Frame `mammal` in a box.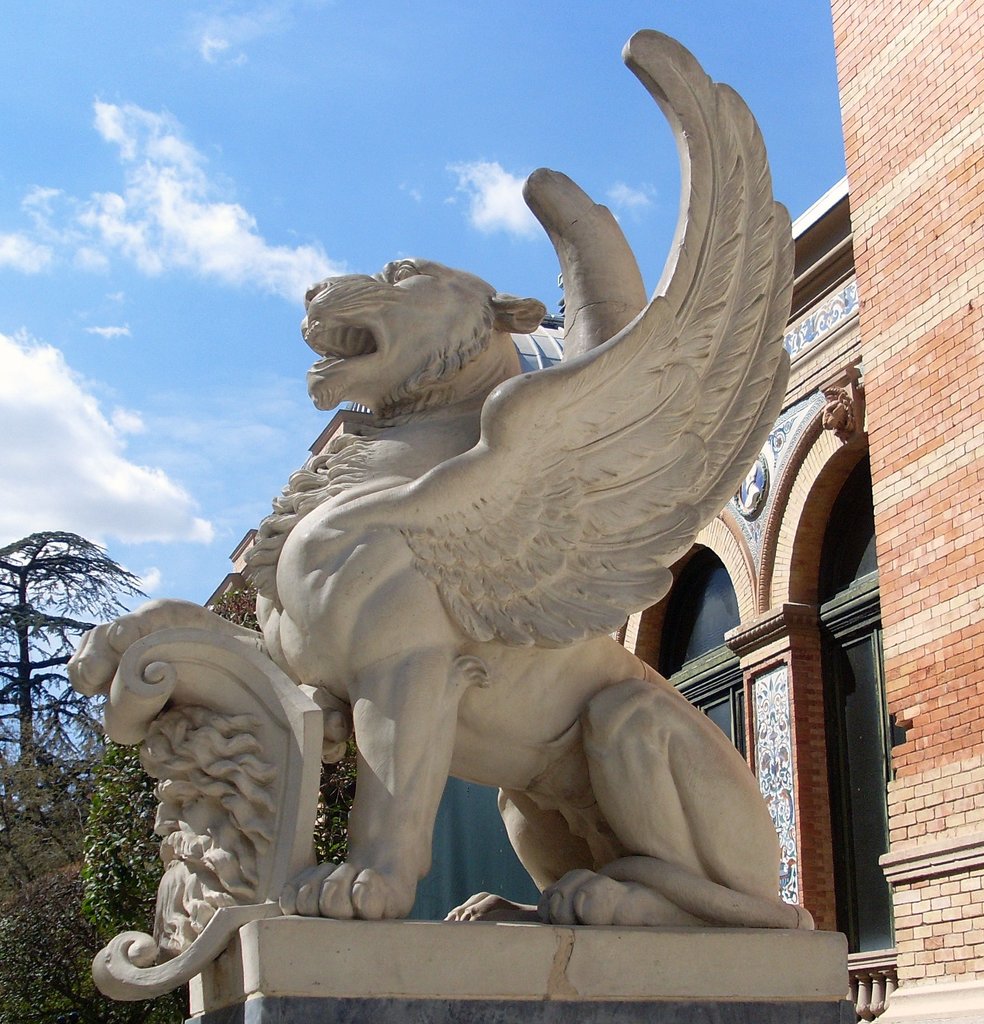
(242,29,784,925).
